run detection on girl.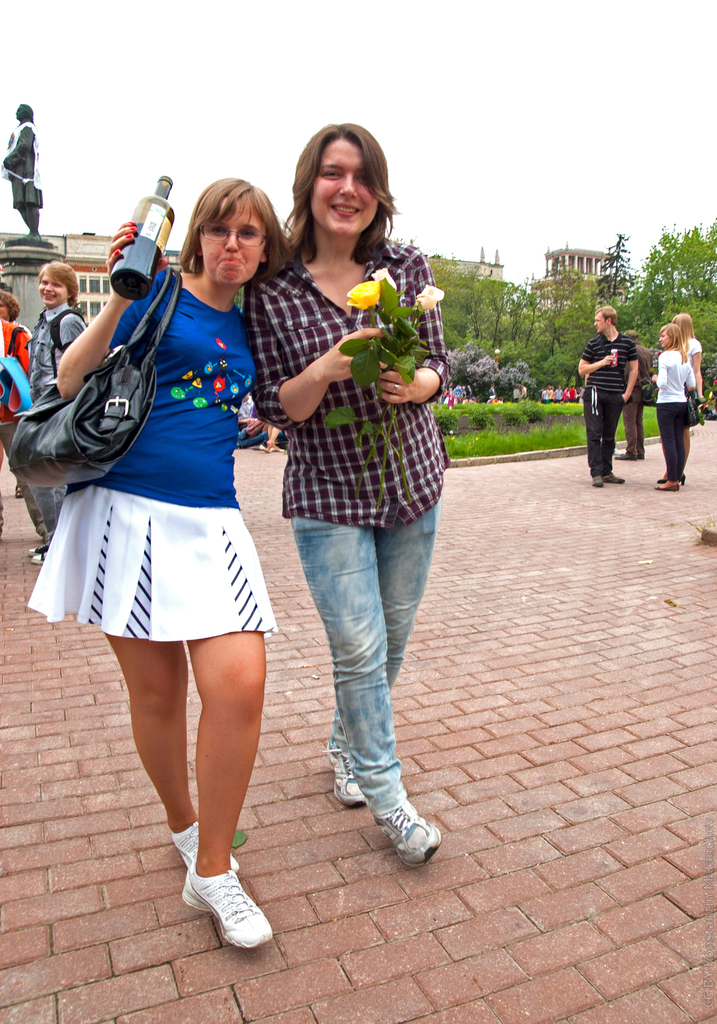
Result: (248,131,445,869).
